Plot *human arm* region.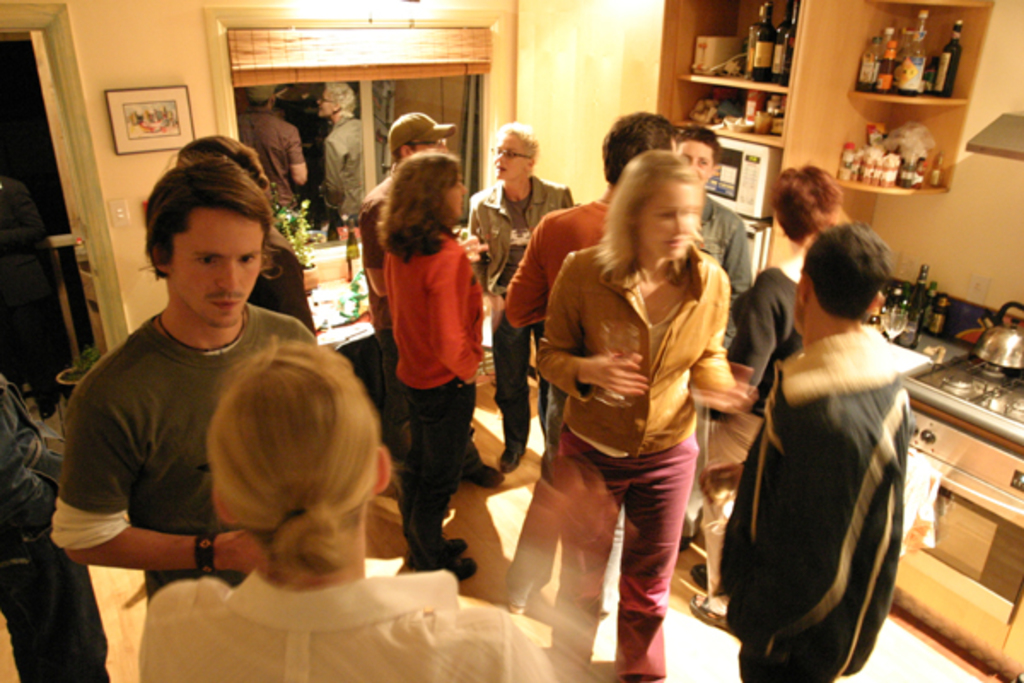
Plotted at rect(720, 215, 765, 347).
